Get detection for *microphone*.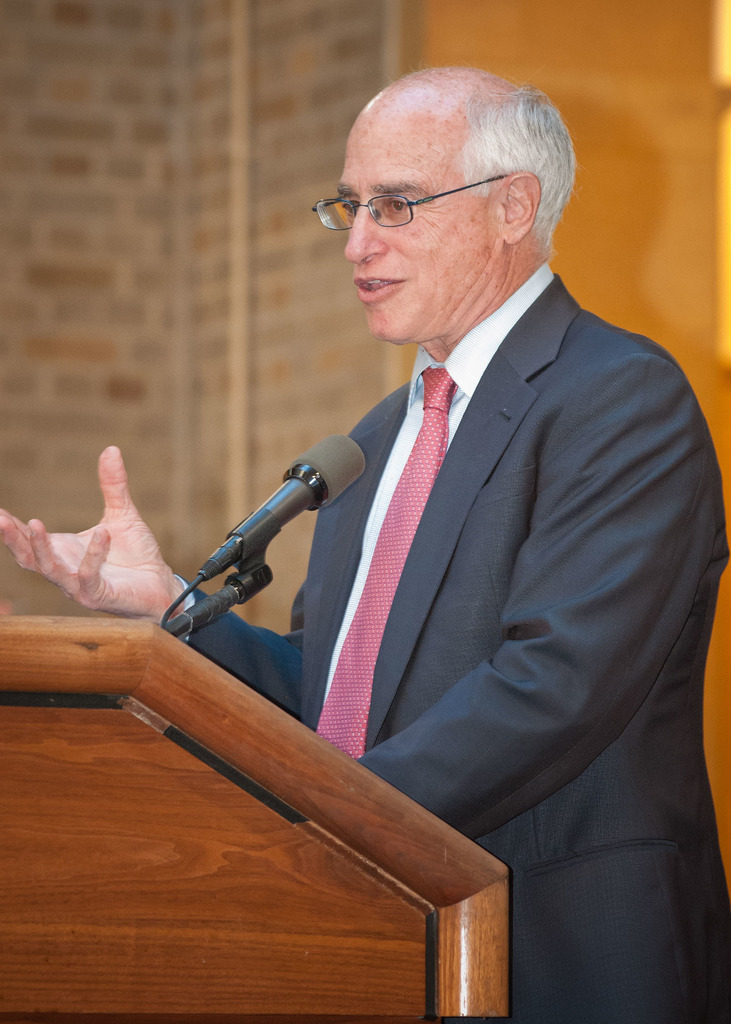
Detection: locate(181, 438, 345, 639).
